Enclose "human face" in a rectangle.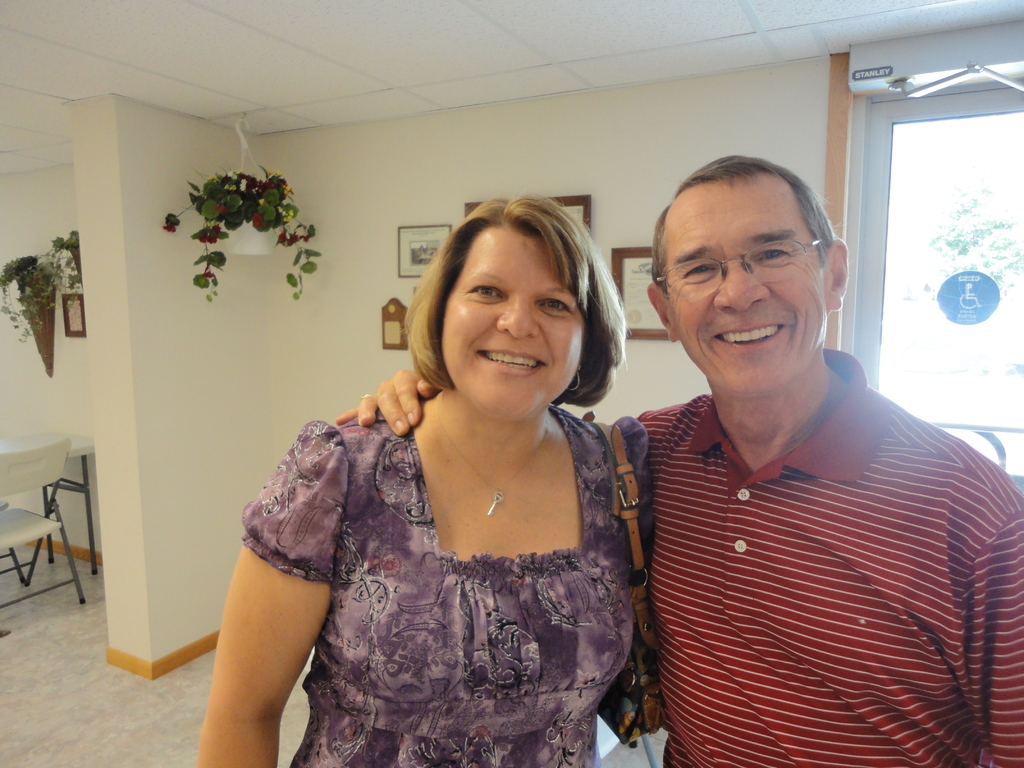
{"x1": 439, "y1": 228, "x2": 586, "y2": 418}.
